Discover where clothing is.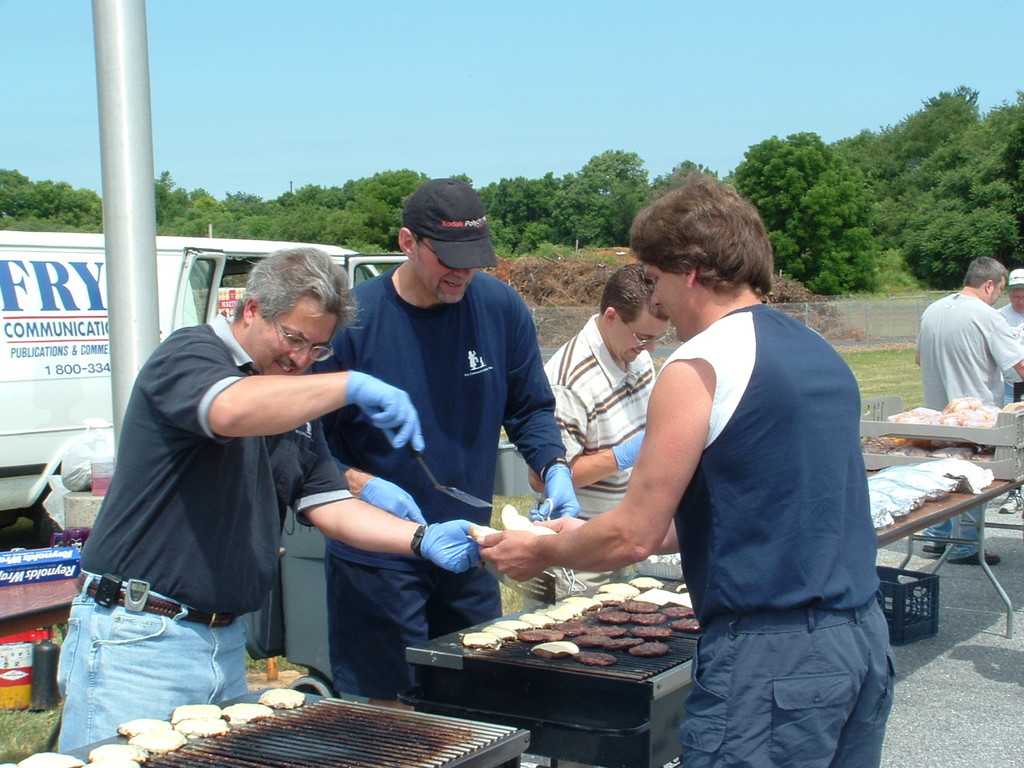
Discovered at <box>322,270,568,670</box>.
